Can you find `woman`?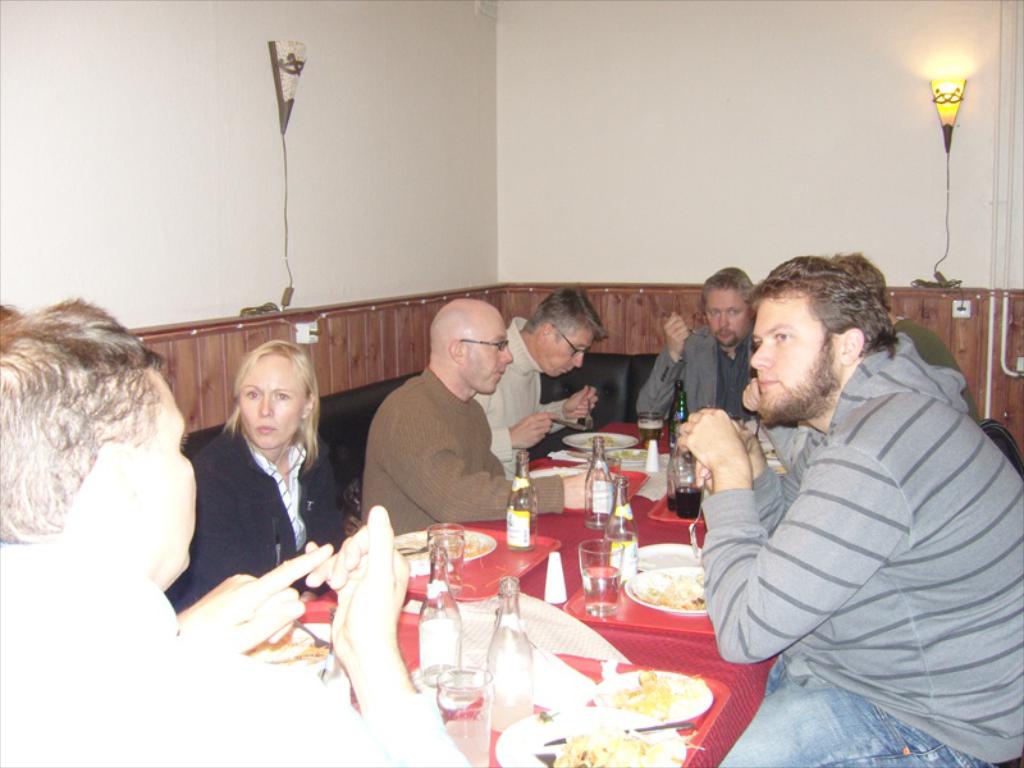
Yes, bounding box: box=[174, 338, 344, 630].
